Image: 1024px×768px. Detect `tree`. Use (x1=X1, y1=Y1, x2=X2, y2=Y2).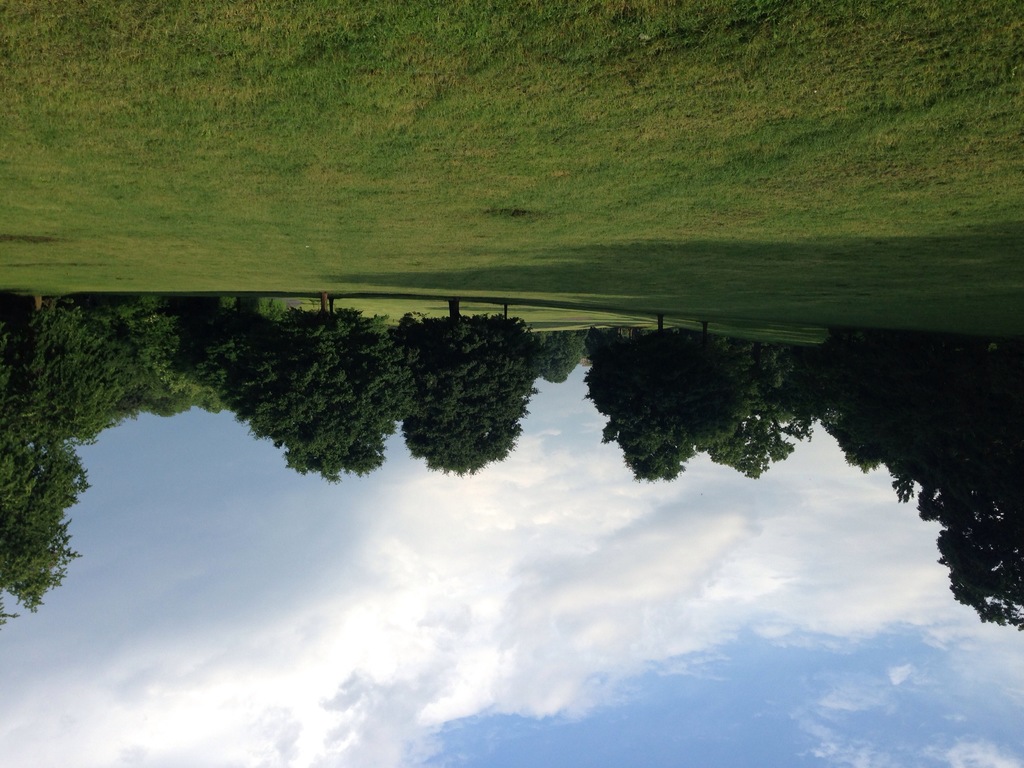
(x1=395, y1=321, x2=535, y2=508).
